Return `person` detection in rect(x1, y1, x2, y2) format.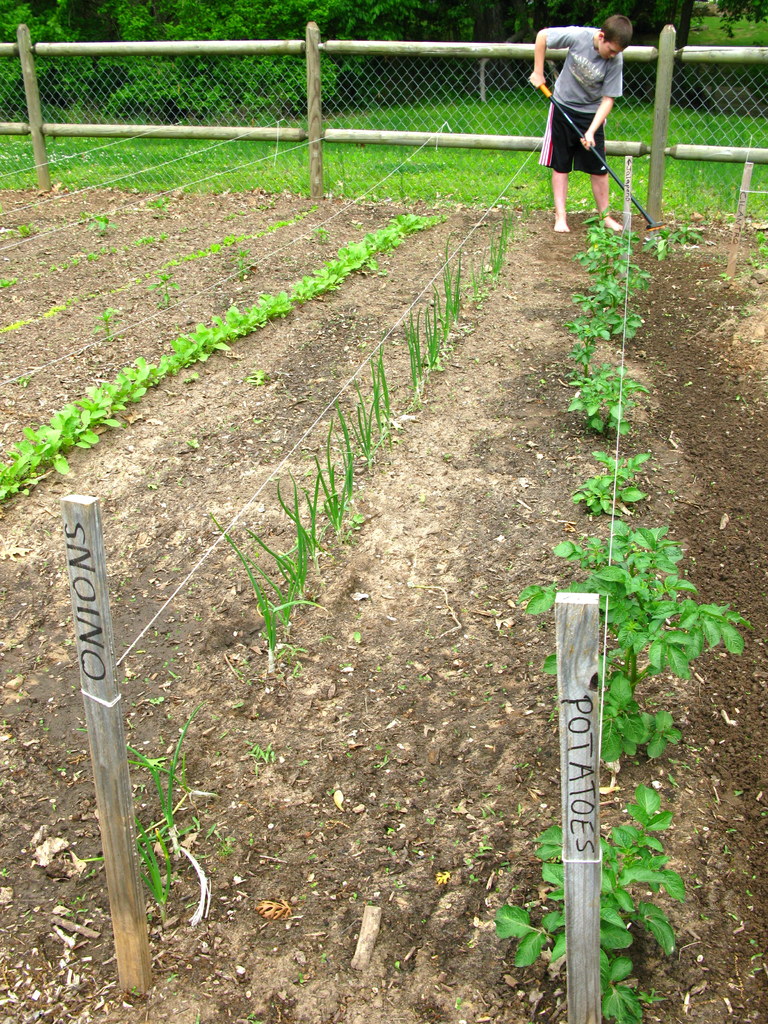
rect(541, 5, 639, 233).
